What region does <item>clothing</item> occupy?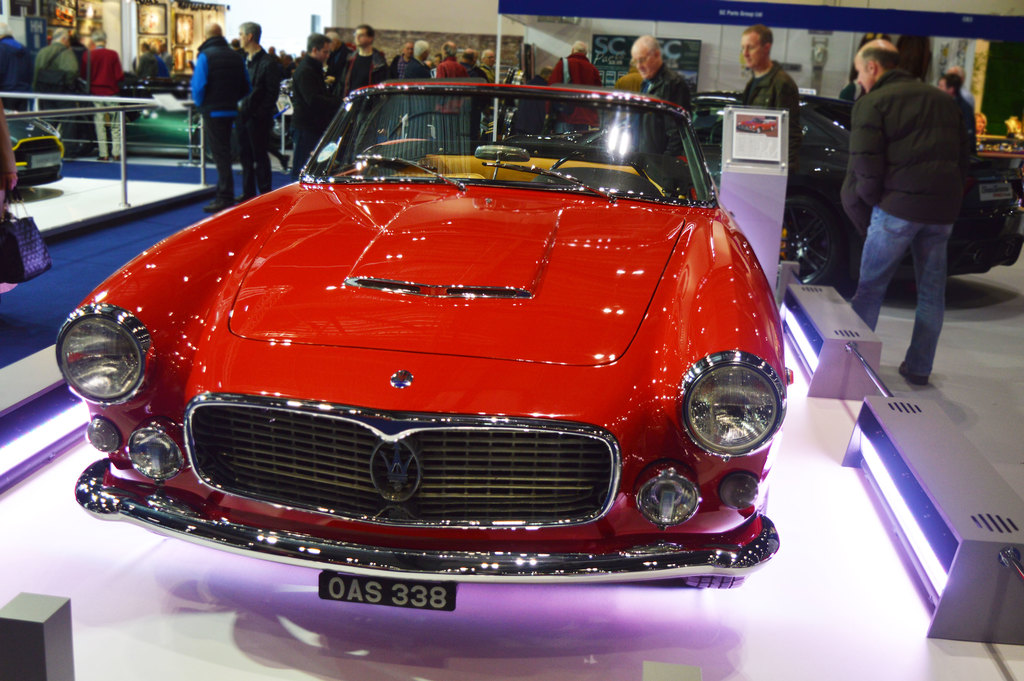
bbox=[179, 35, 245, 119].
